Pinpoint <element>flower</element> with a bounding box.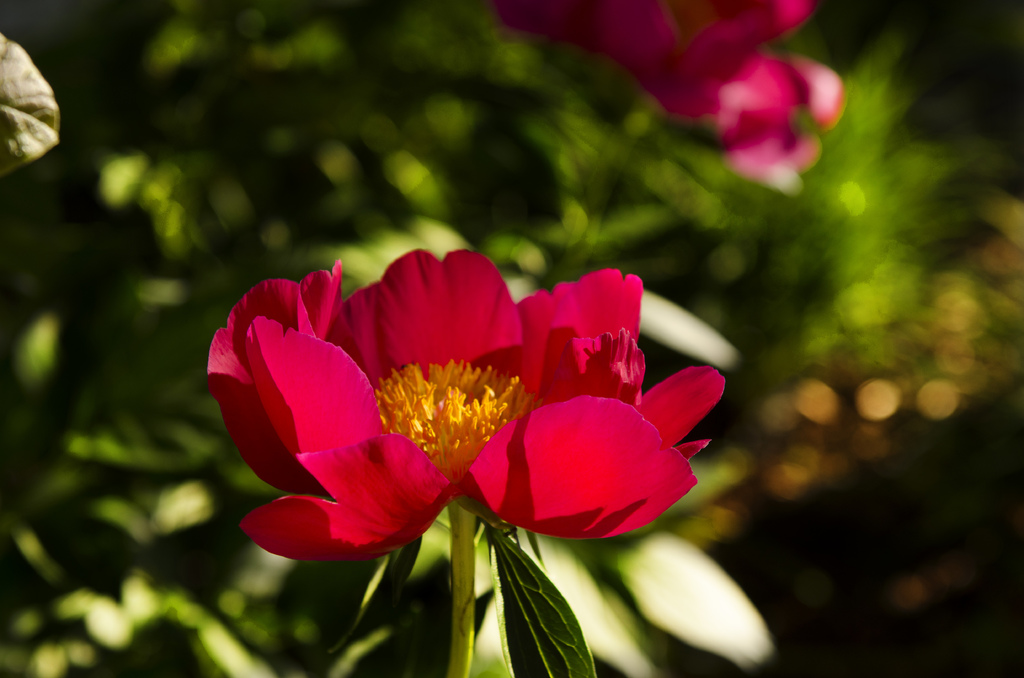
(180, 248, 692, 583).
